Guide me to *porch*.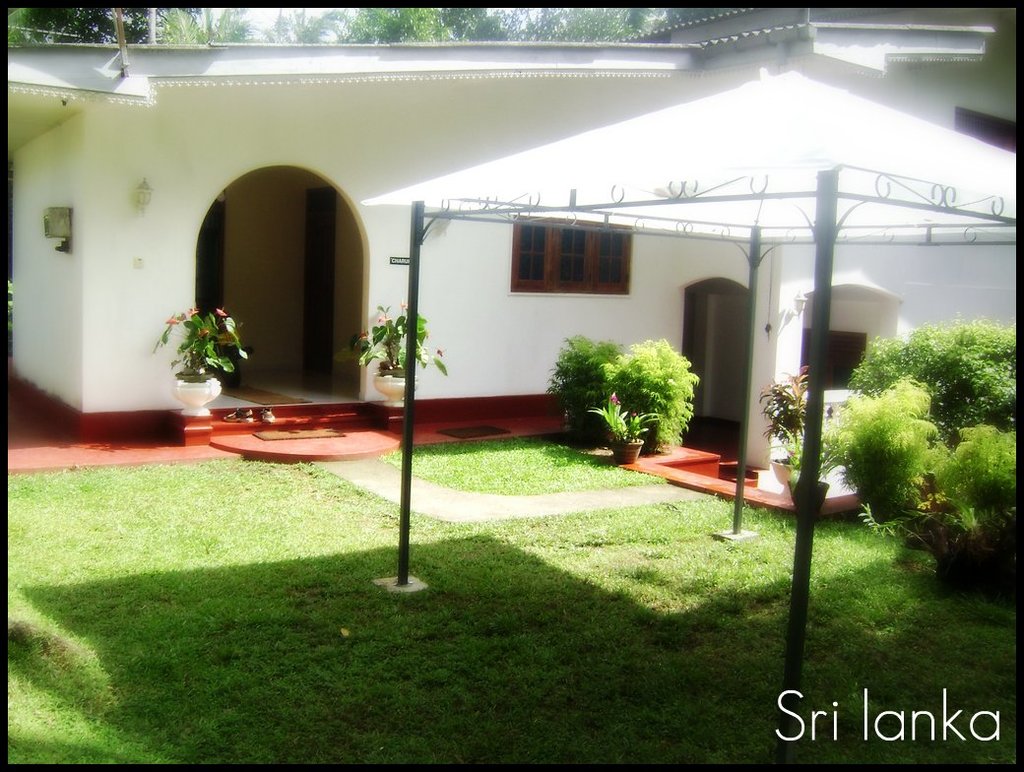
Guidance: [left=164, top=407, right=416, bottom=460].
